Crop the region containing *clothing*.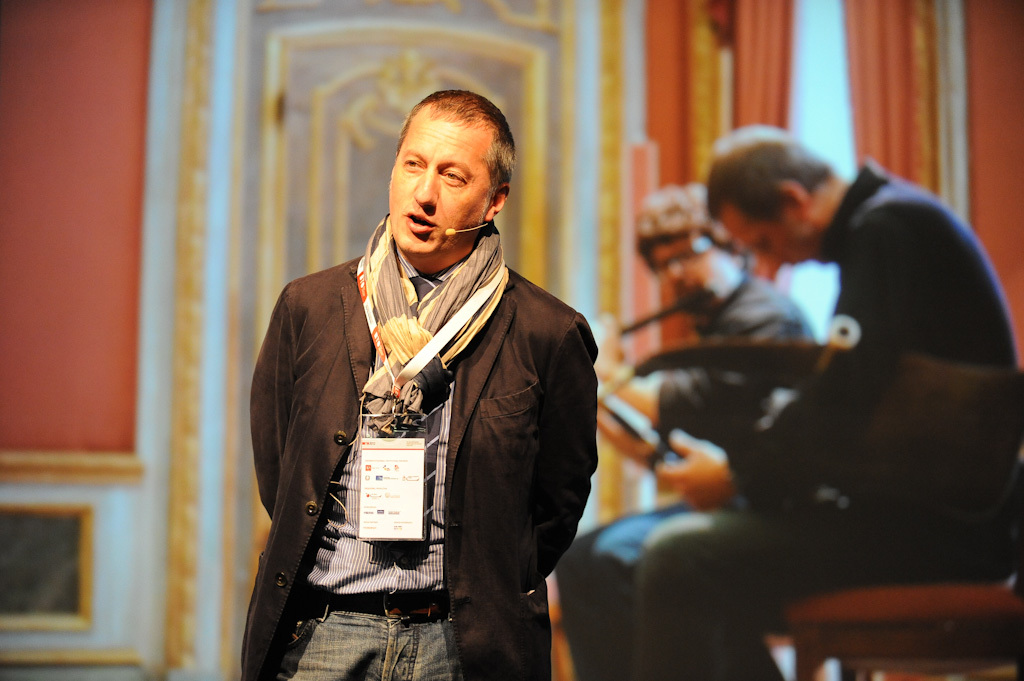
Crop region: (x1=554, y1=264, x2=821, y2=680).
